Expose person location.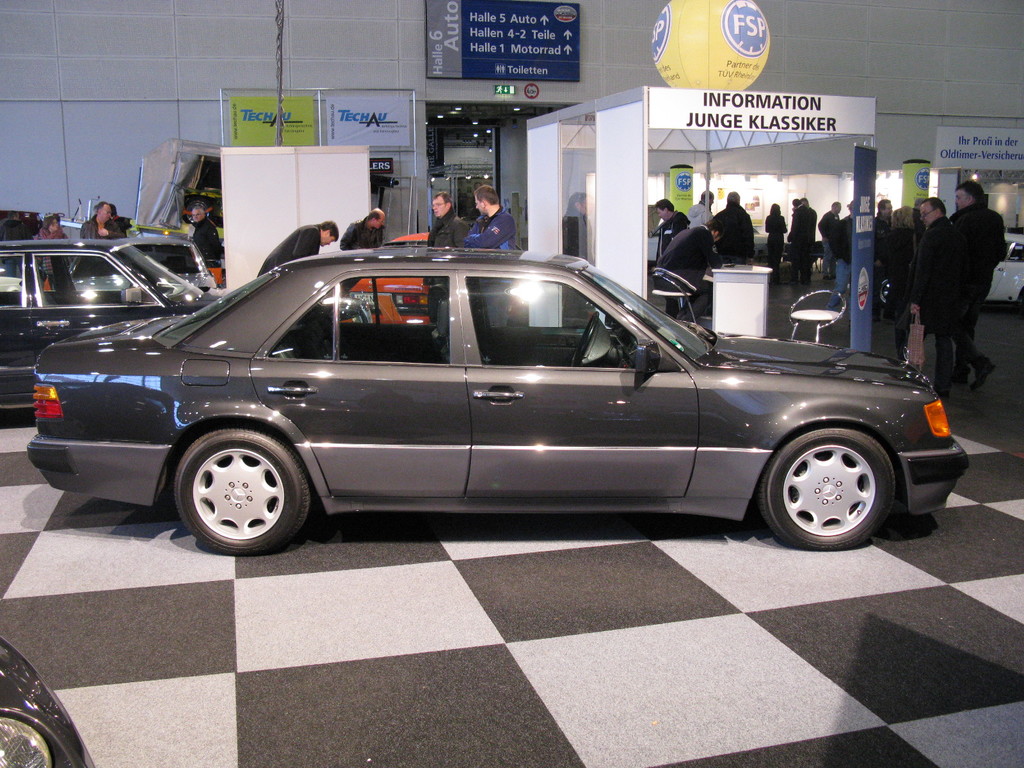
Exposed at detection(193, 204, 225, 261).
